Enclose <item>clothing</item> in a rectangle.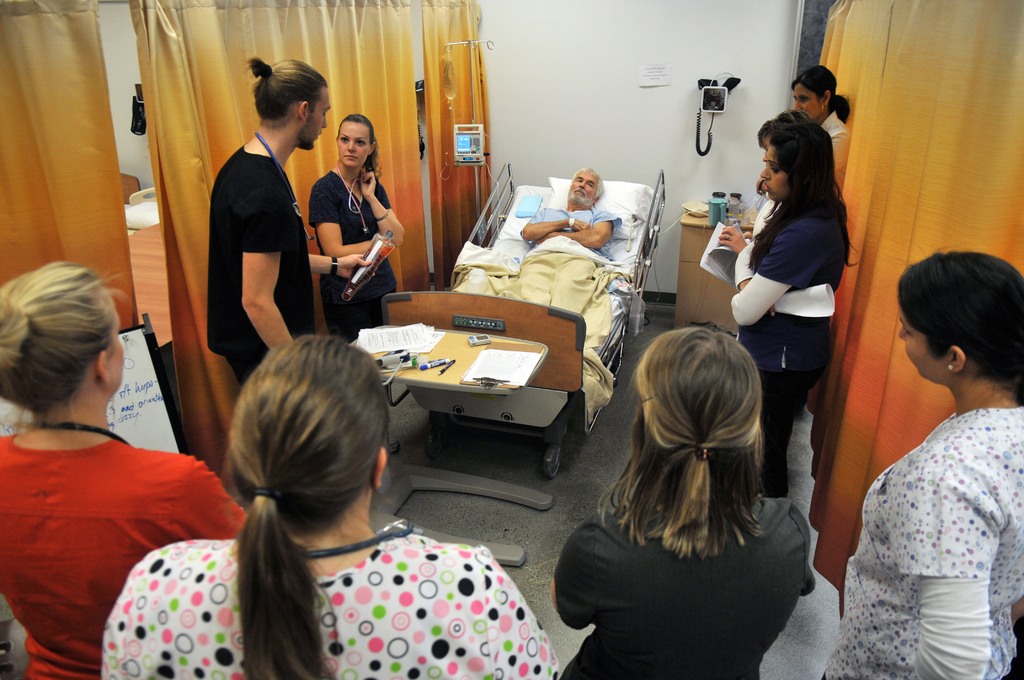
x1=530 y1=206 x2=620 y2=264.
